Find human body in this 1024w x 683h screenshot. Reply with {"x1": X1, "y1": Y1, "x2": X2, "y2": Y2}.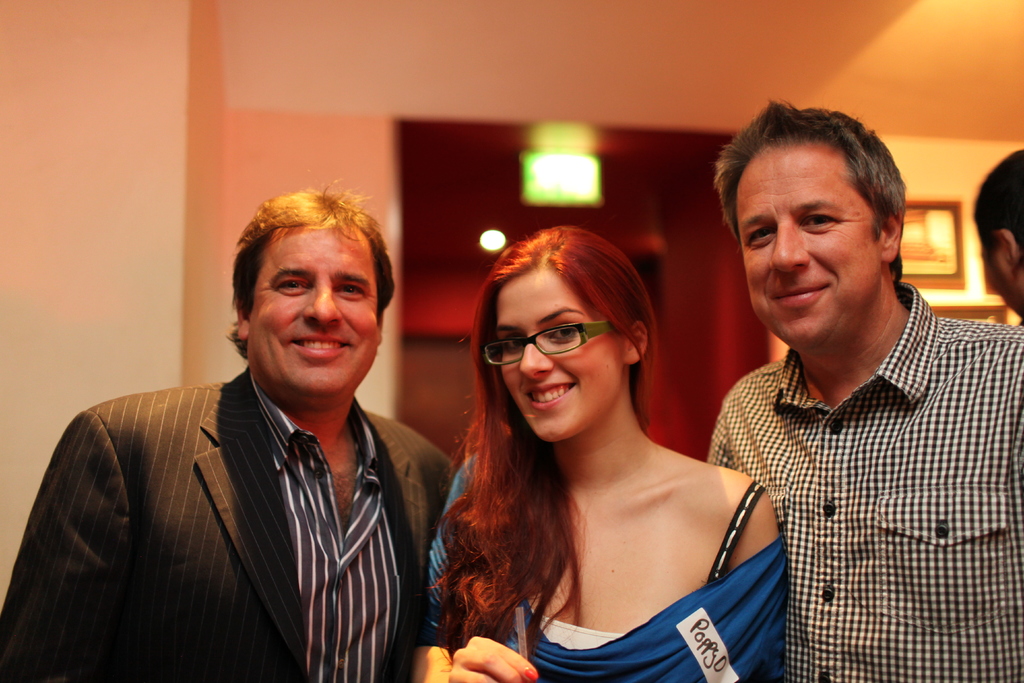
{"x1": 423, "y1": 266, "x2": 785, "y2": 682}.
